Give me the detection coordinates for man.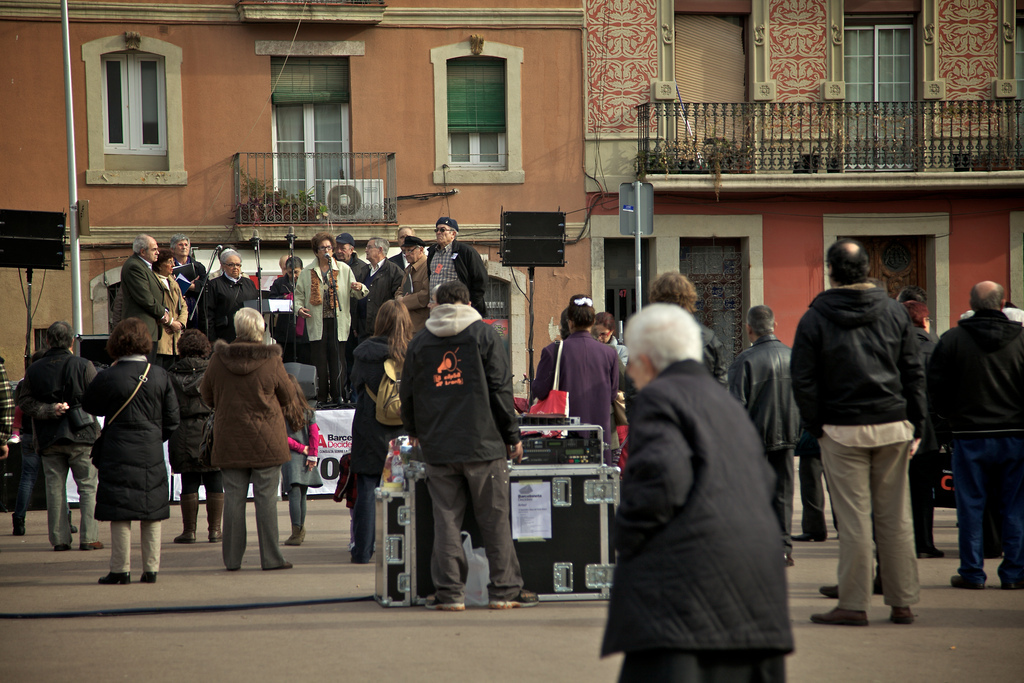
601:290:785:675.
